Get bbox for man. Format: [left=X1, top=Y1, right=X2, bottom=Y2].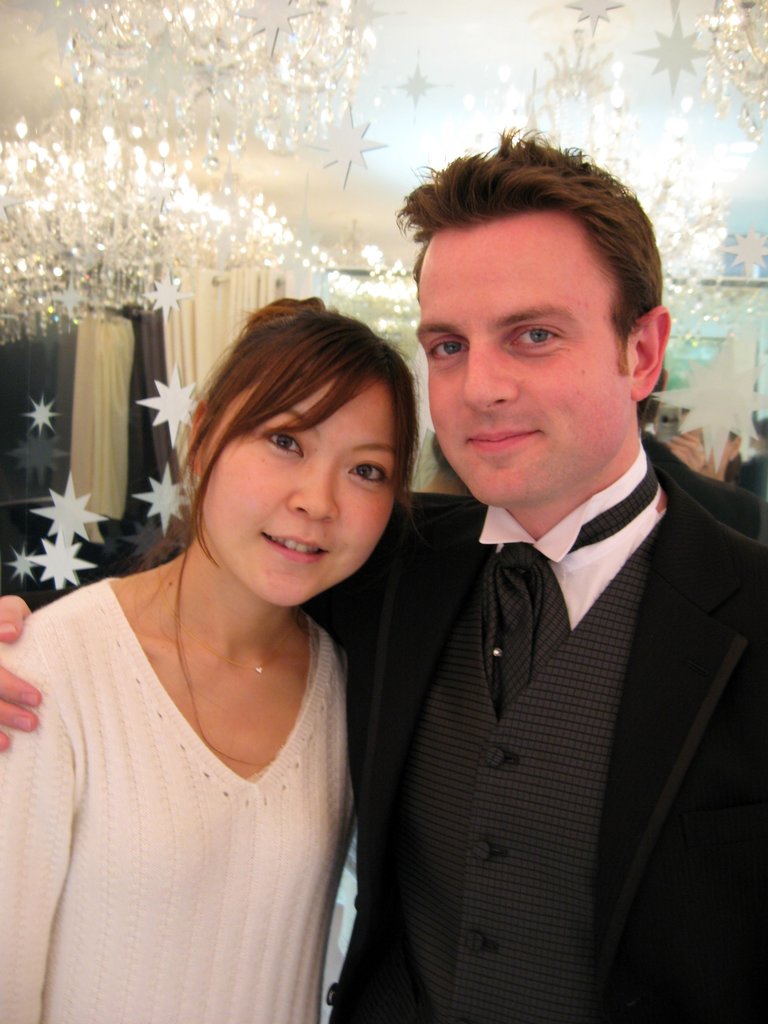
[left=0, top=125, right=767, bottom=1023].
